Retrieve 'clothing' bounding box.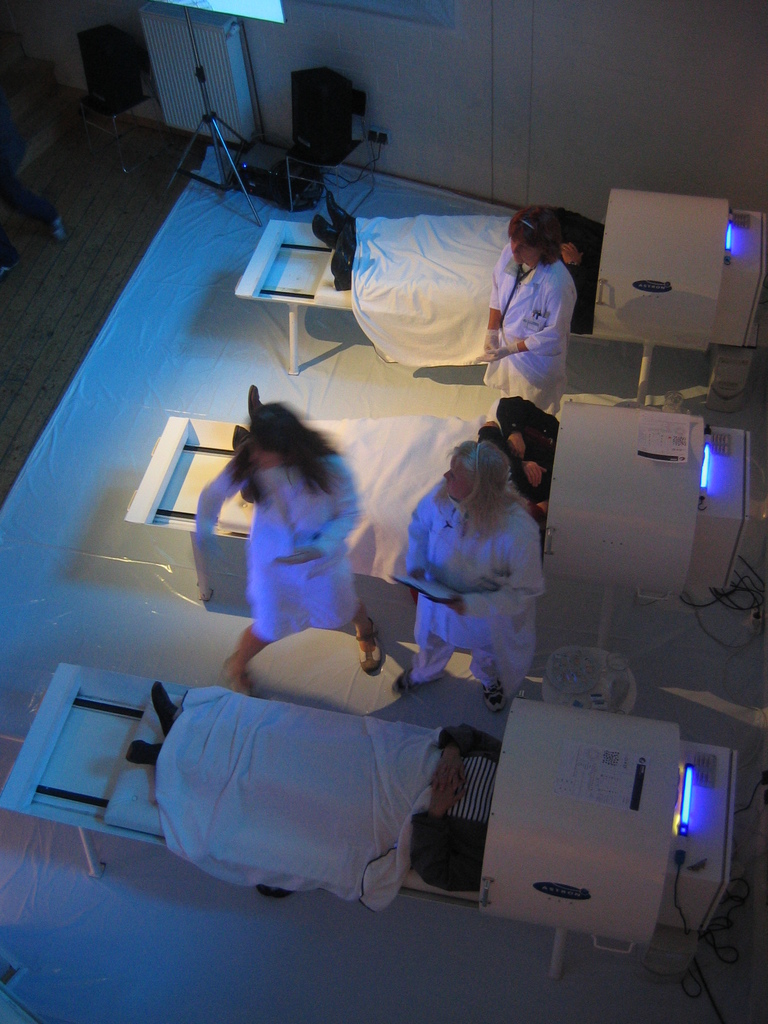
Bounding box: left=410, top=728, right=500, bottom=889.
